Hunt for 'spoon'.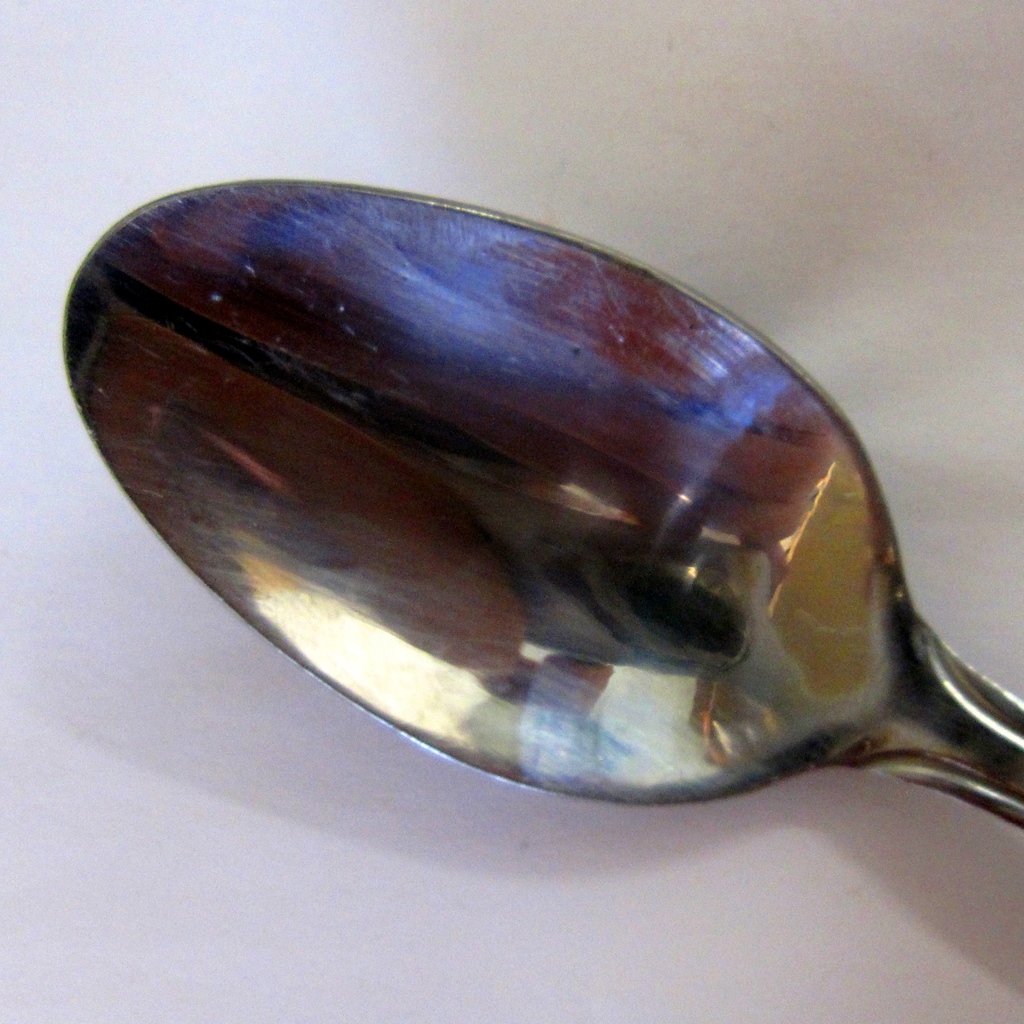
Hunted down at bbox=(60, 175, 1023, 826).
